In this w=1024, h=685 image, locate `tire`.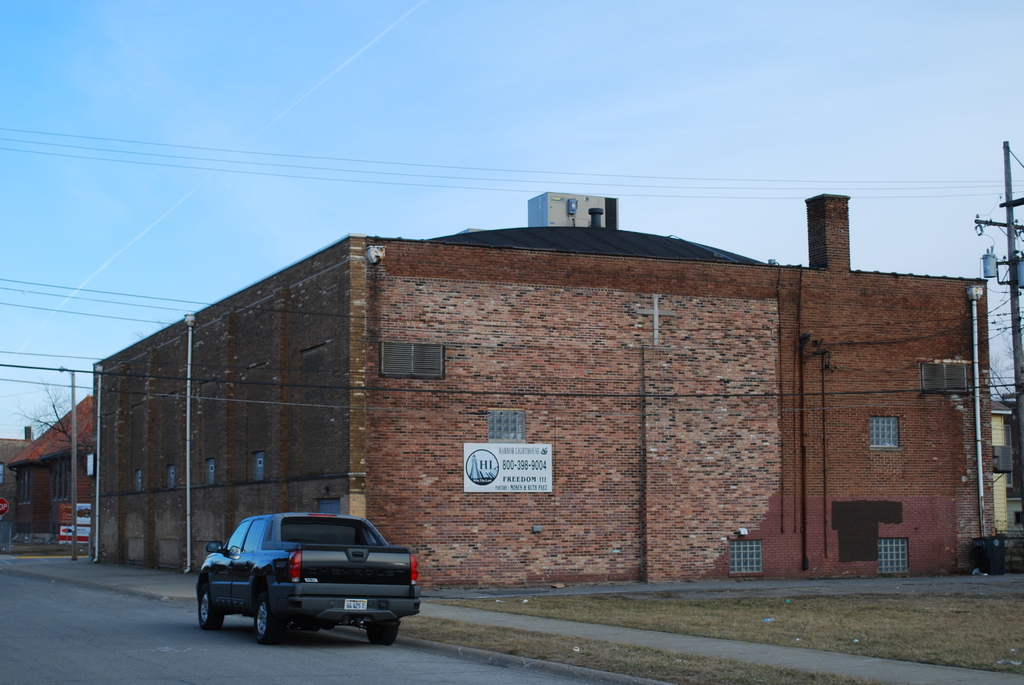
Bounding box: [252, 596, 290, 647].
